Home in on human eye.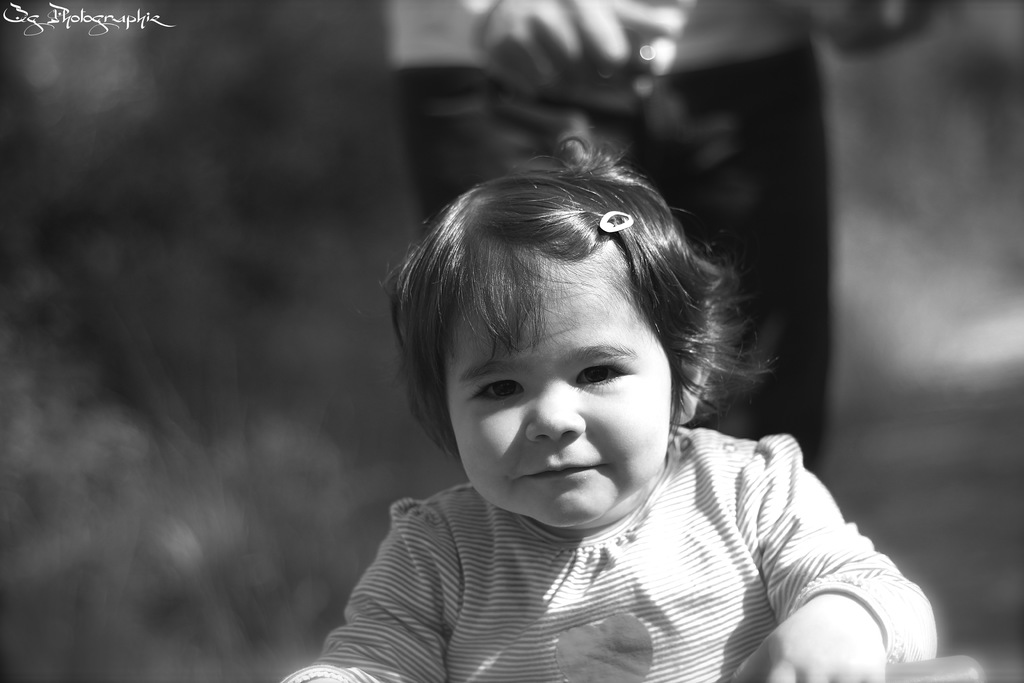
Homed in at crop(464, 372, 527, 409).
